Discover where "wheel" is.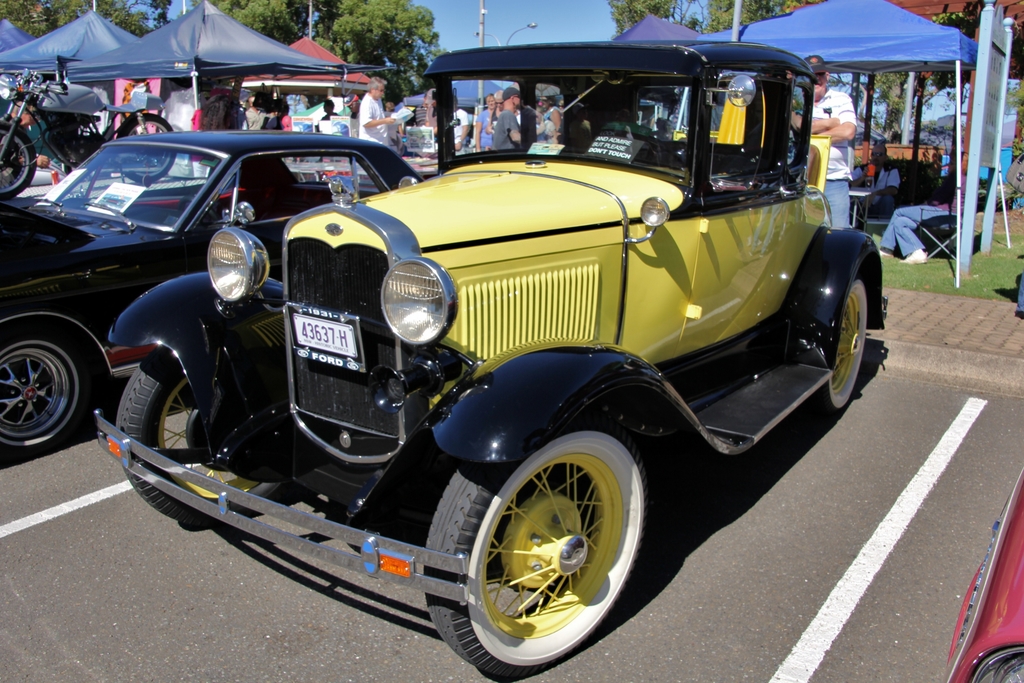
Discovered at [0, 118, 42, 193].
